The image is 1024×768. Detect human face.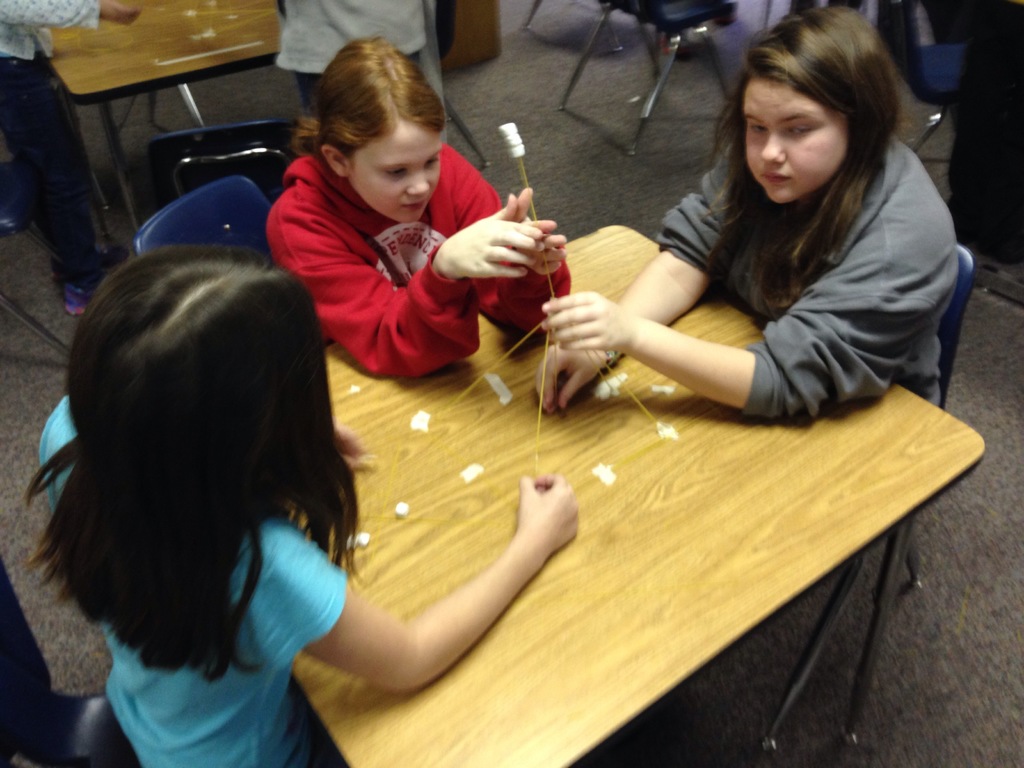
Detection: l=737, t=66, r=850, b=204.
